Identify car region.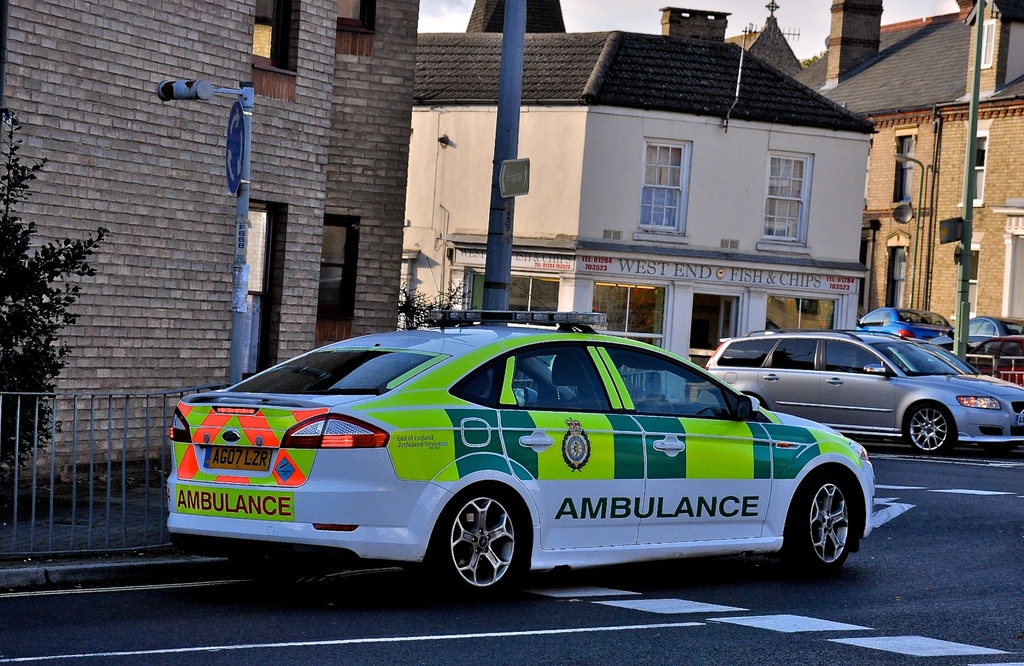
Region: <bbox>175, 306, 883, 580</bbox>.
